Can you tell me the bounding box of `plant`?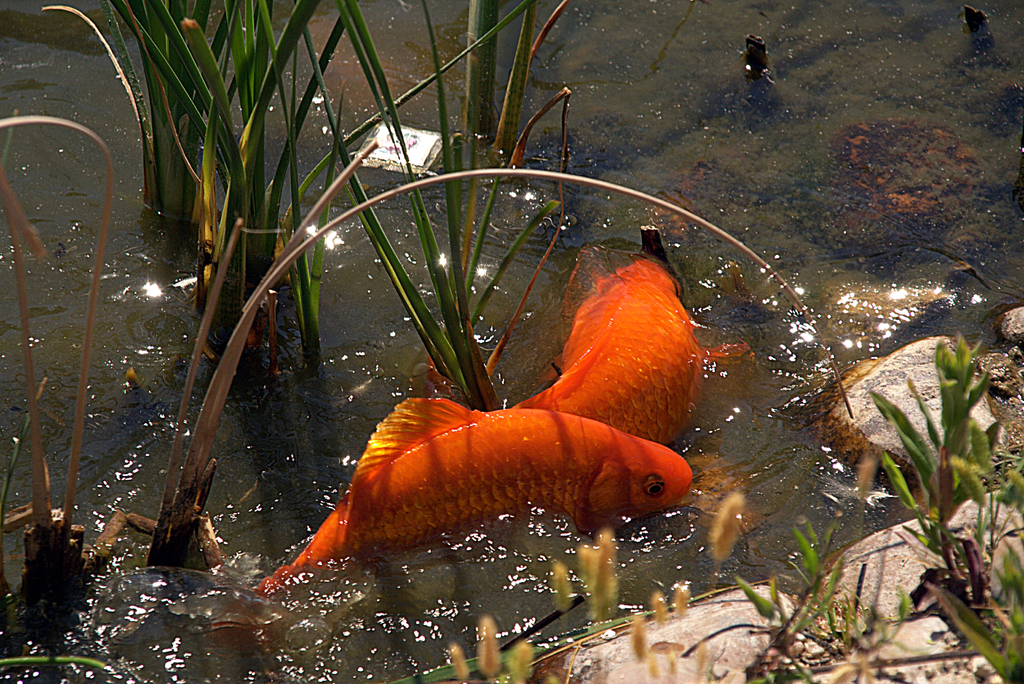
<bbox>884, 321, 1023, 683</bbox>.
